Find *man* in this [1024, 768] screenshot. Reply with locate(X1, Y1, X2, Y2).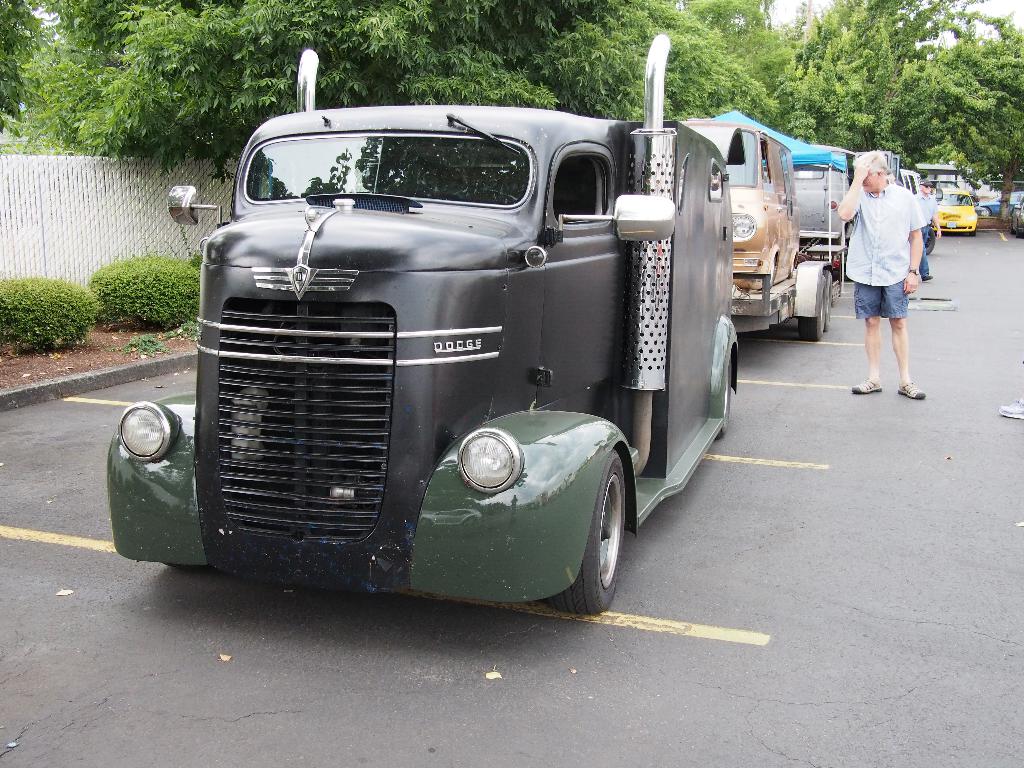
locate(842, 143, 936, 404).
